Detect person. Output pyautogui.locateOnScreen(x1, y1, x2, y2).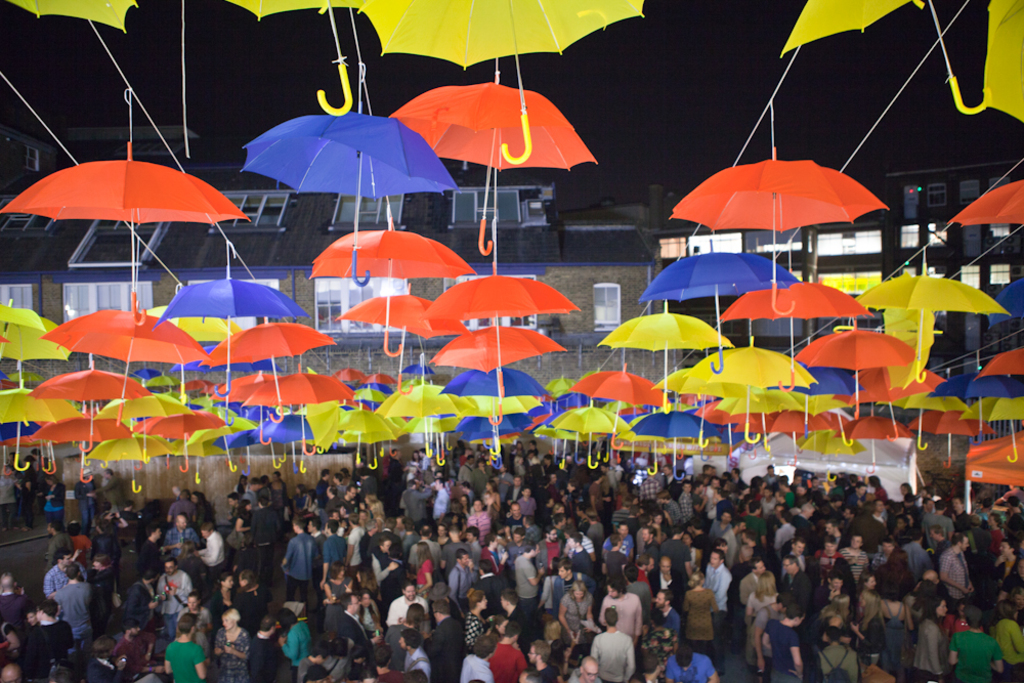
pyautogui.locateOnScreen(403, 452, 421, 481).
